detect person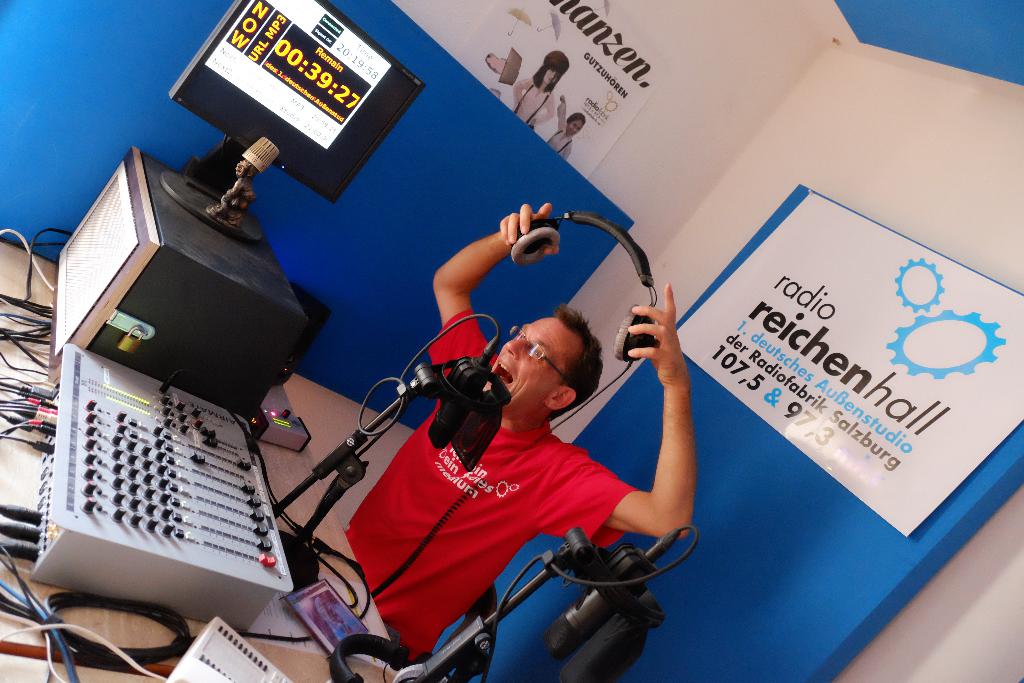
box(516, 51, 568, 130)
